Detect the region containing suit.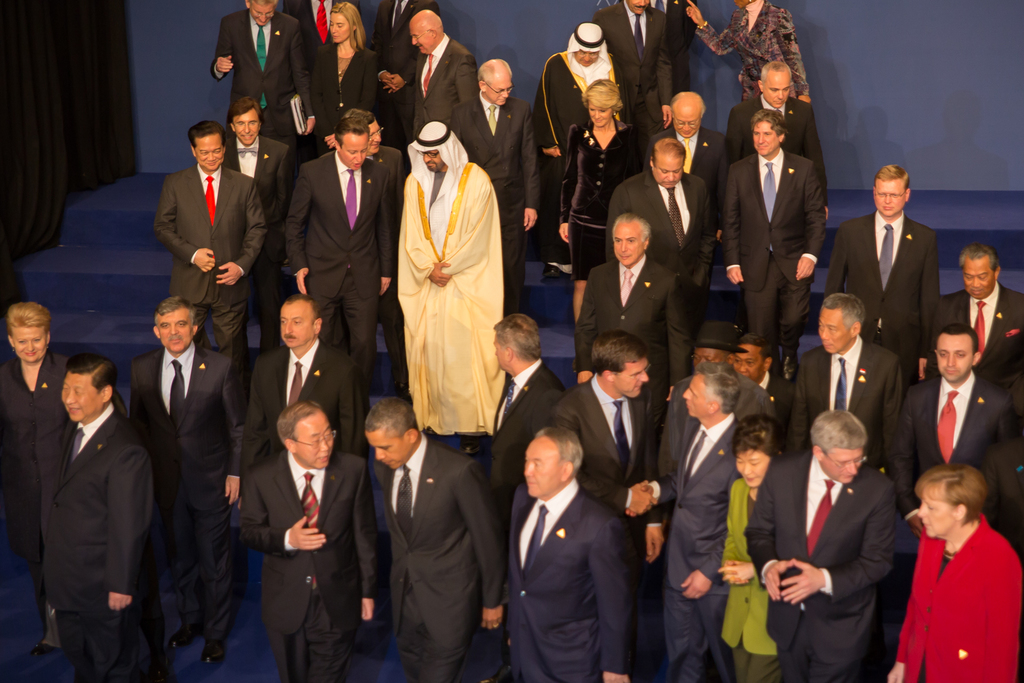
45/400/158/680.
